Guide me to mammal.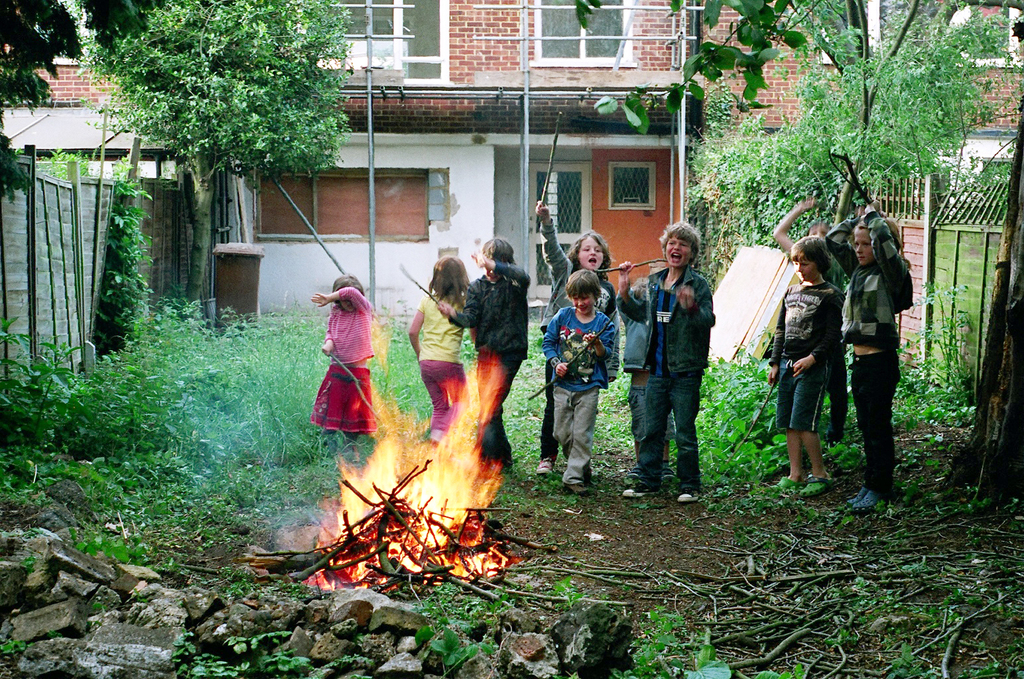
Guidance: l=543, t=269, r=614, b=491.
